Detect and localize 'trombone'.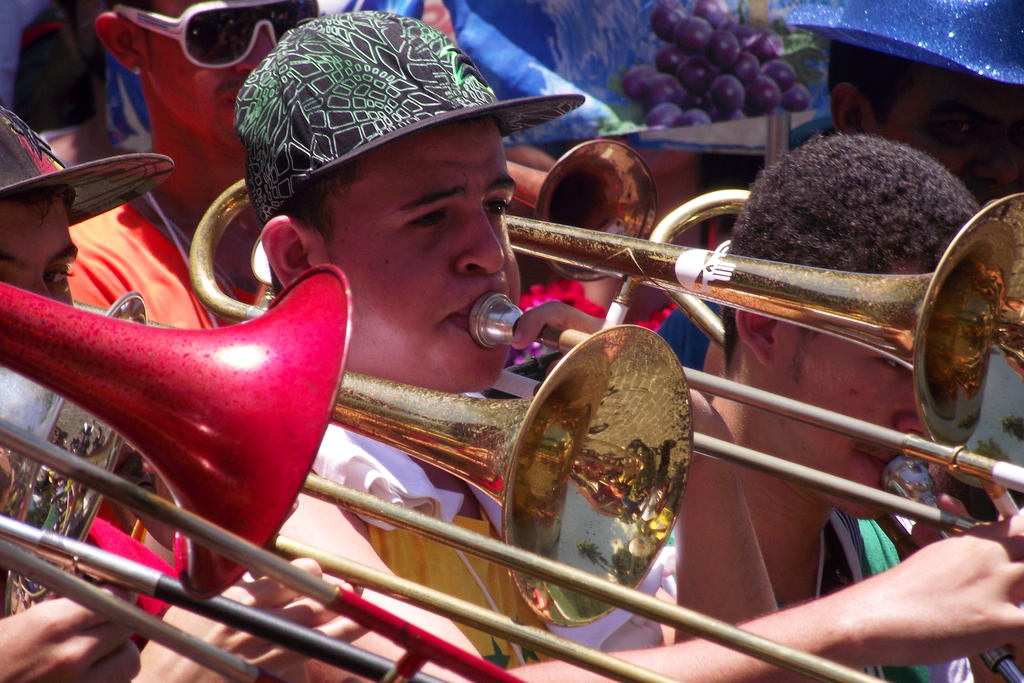
Localized at 73/299/895/682.
